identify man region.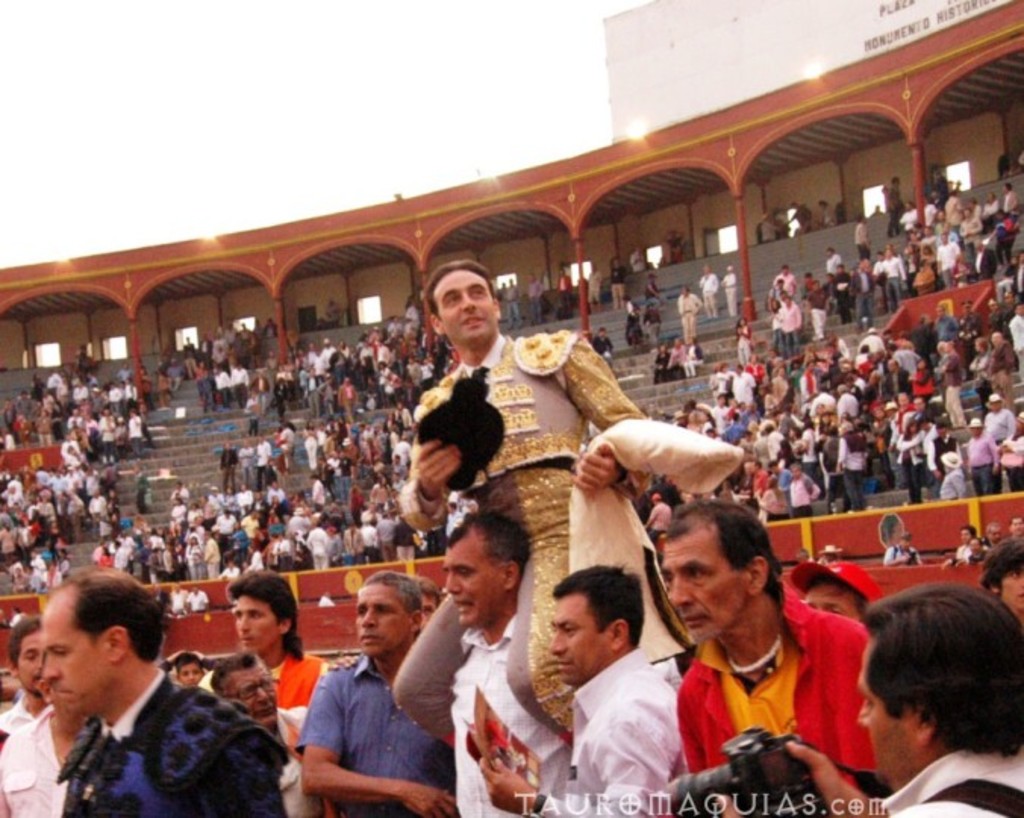
Region: x1=833 y1=192 x2=847 y2=224.
